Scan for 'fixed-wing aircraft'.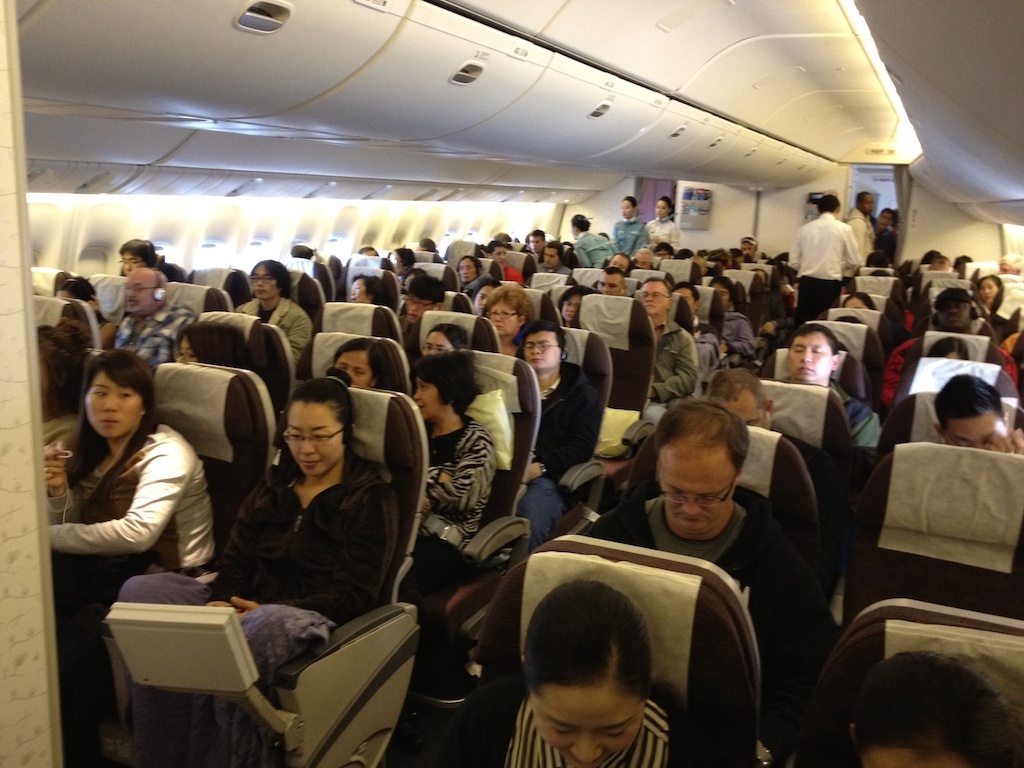
Scan result: region(0, 0, 1023, 767).
